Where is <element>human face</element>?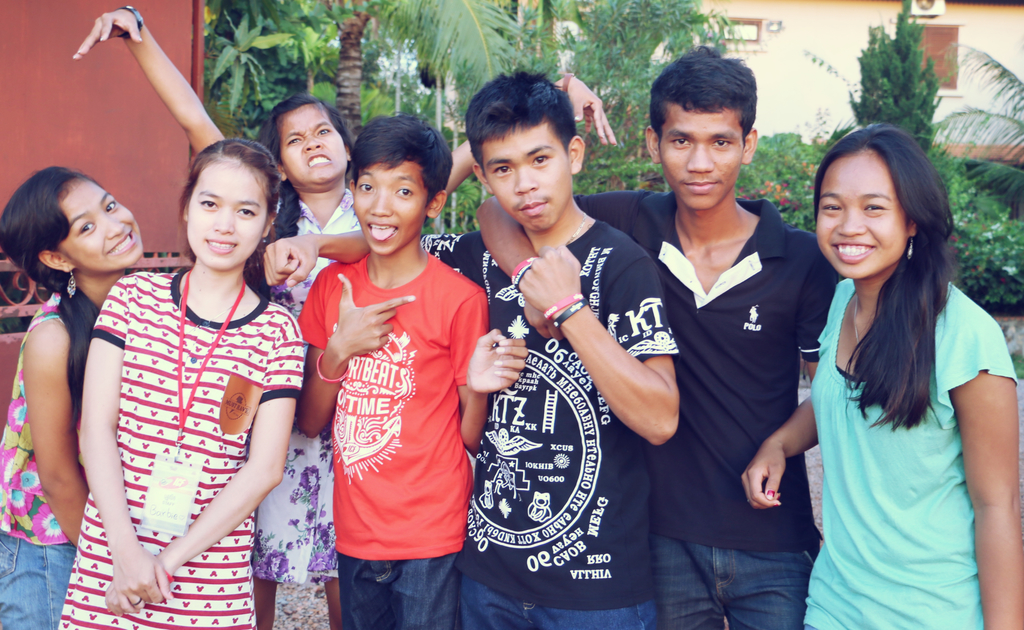
[left=659, top=108, right=747, bottom=208].
